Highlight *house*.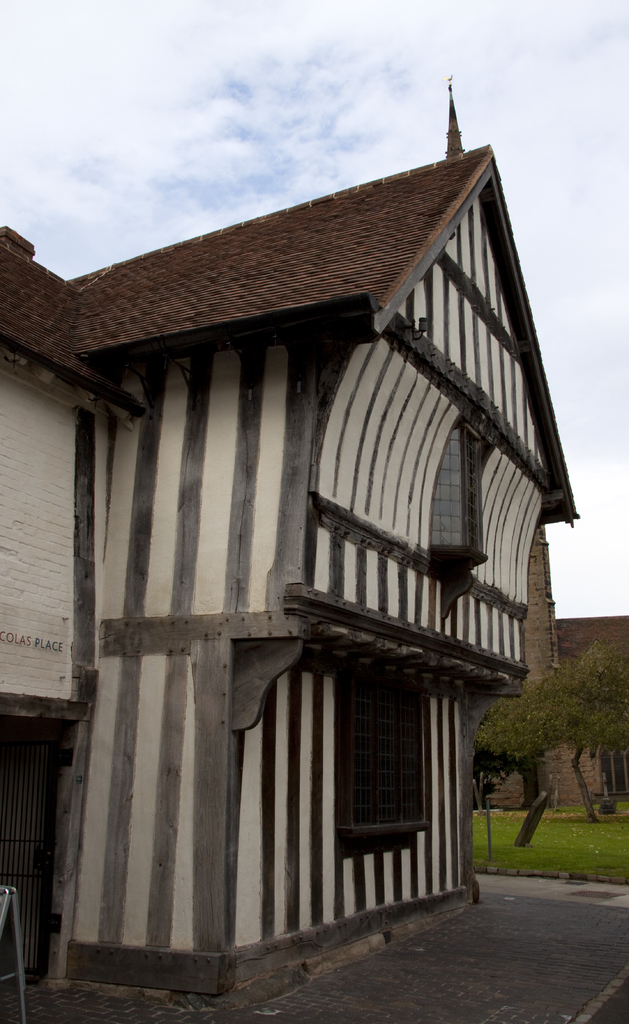
Highlighted region: 494, 608, 628, 825.
